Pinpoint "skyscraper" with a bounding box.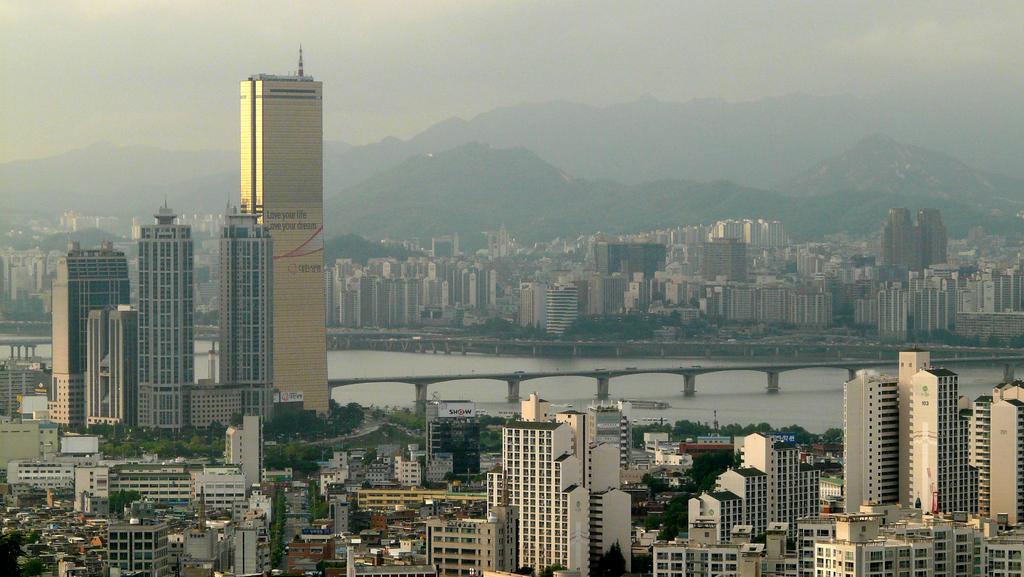
bbox=[715, 288, 835, 324].
